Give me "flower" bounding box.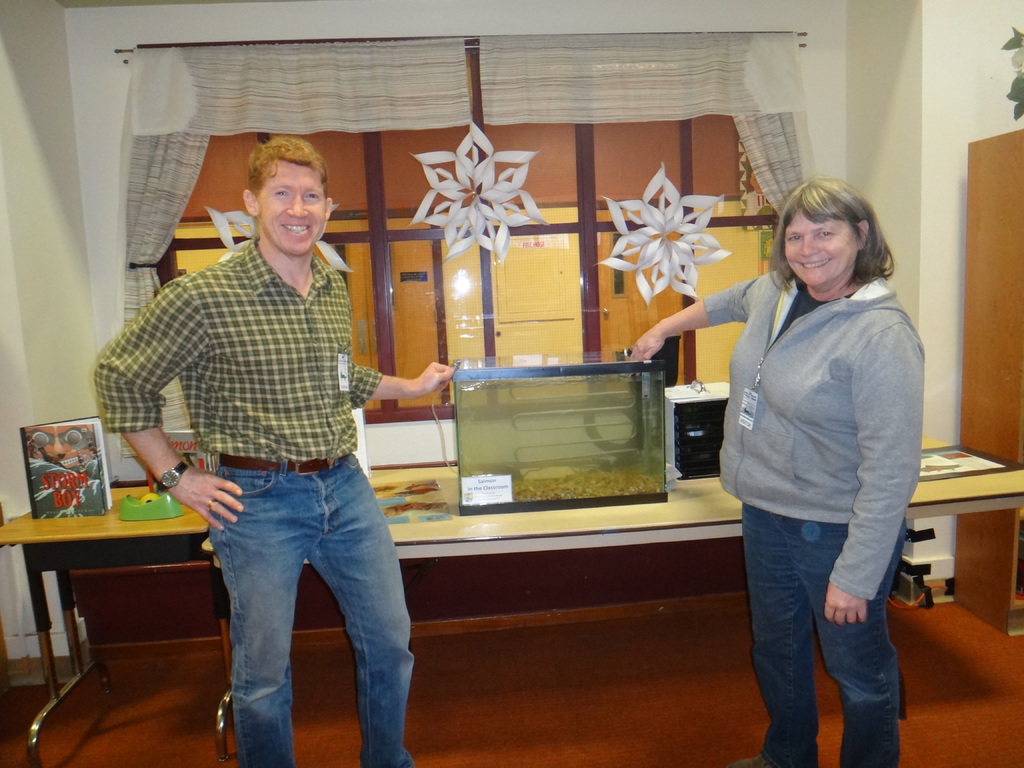
bbox=(594, 159, 734, 308).
